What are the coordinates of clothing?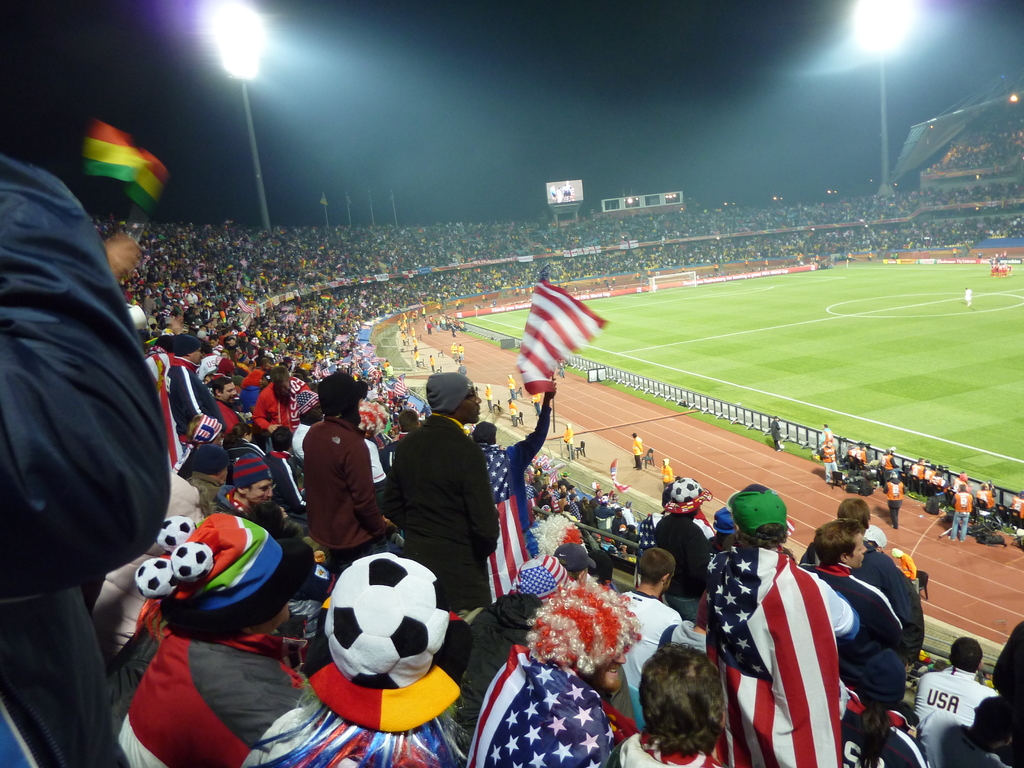
Rect(1000, 493, 1023, 522).
